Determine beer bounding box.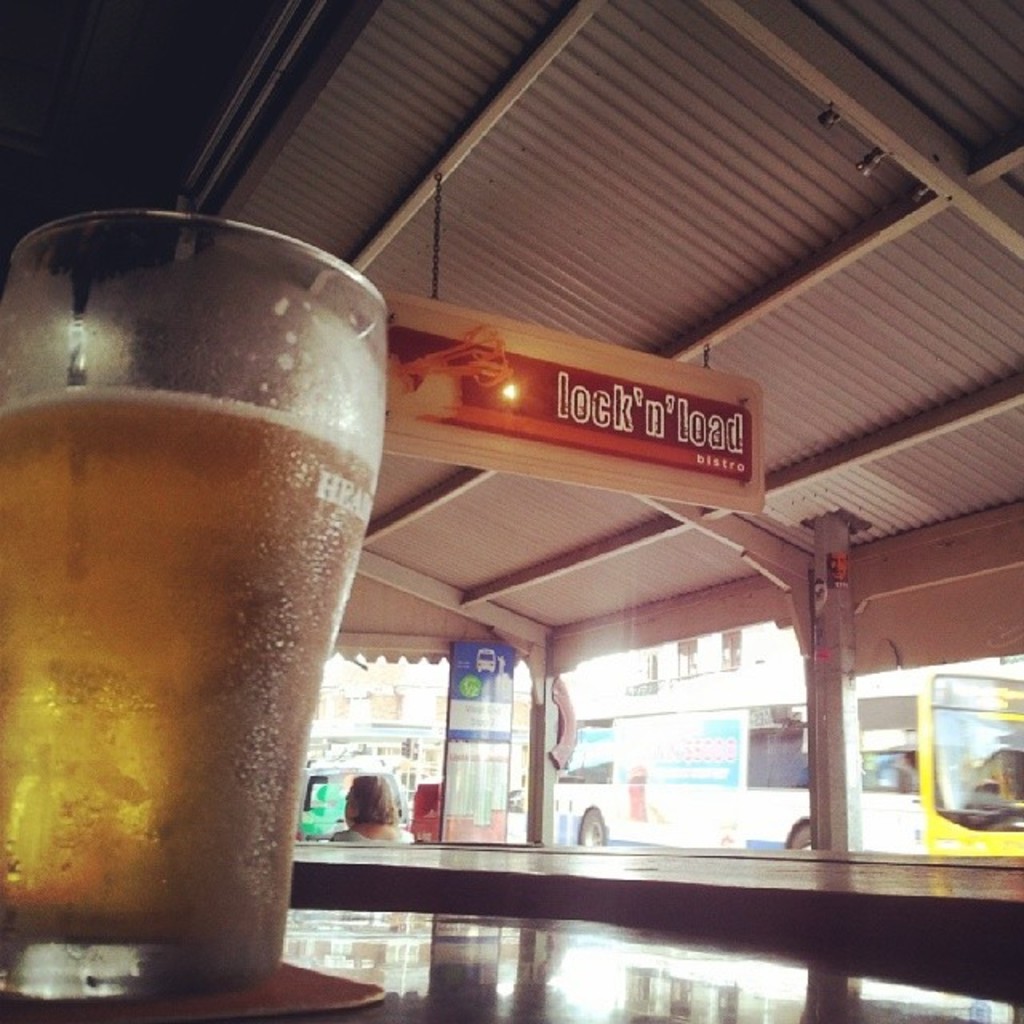
Determined: [0,386,381,1022].
